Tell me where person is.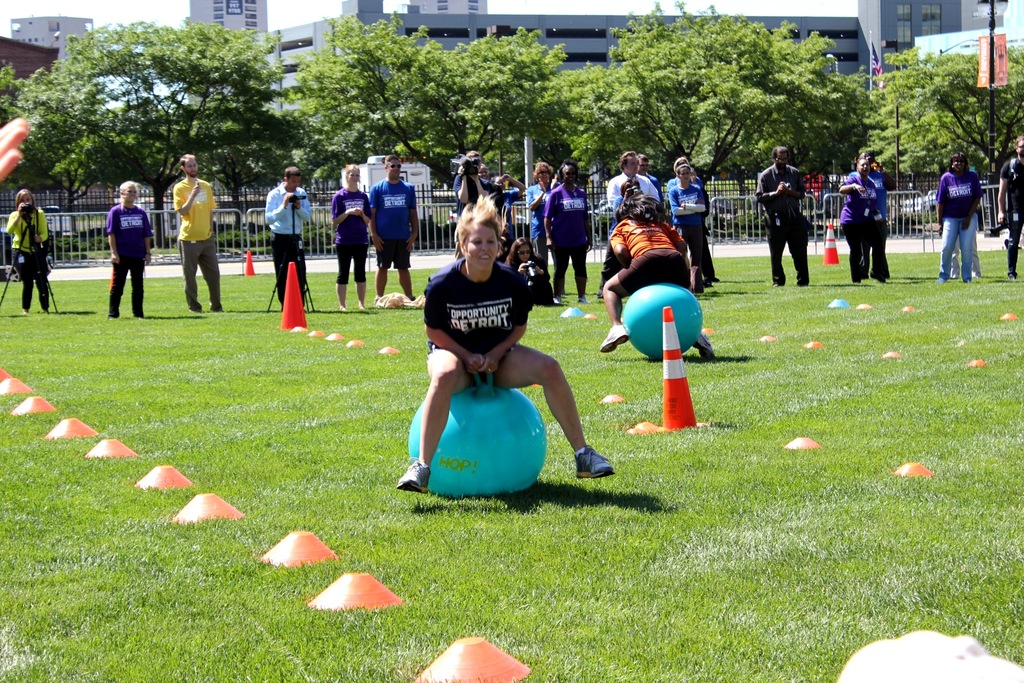
person is at {"x1": 452, "y1": 146, "x2": 493, "y2": 217}.
